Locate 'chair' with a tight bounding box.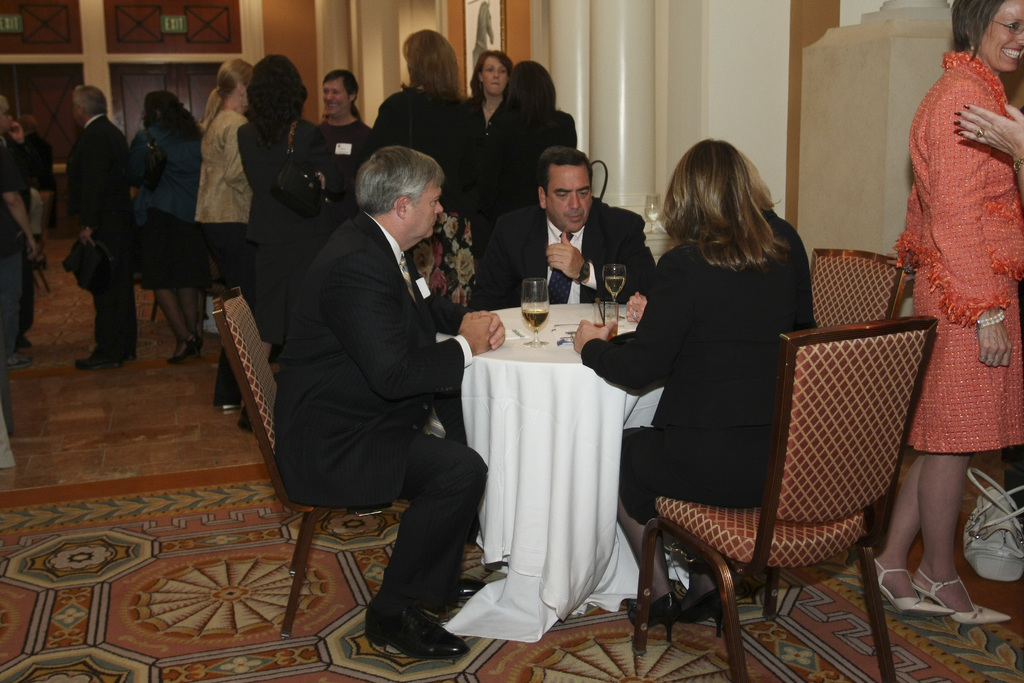
left=809, top=247, right=904, bottom=327.
